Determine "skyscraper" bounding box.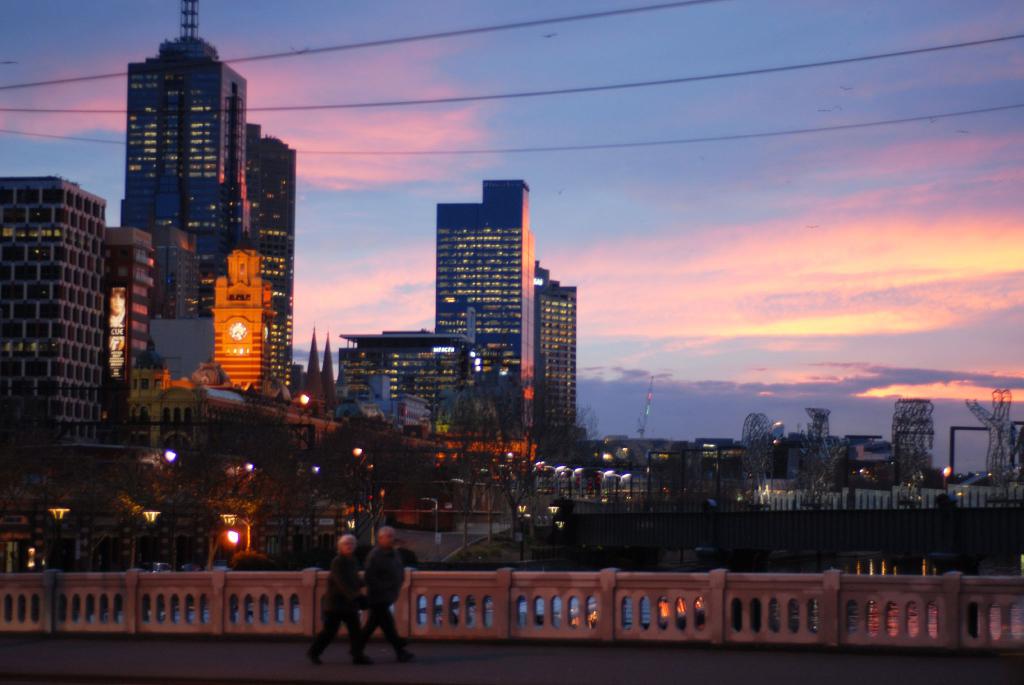
Determined: detection(429, 180, 533, 441).
